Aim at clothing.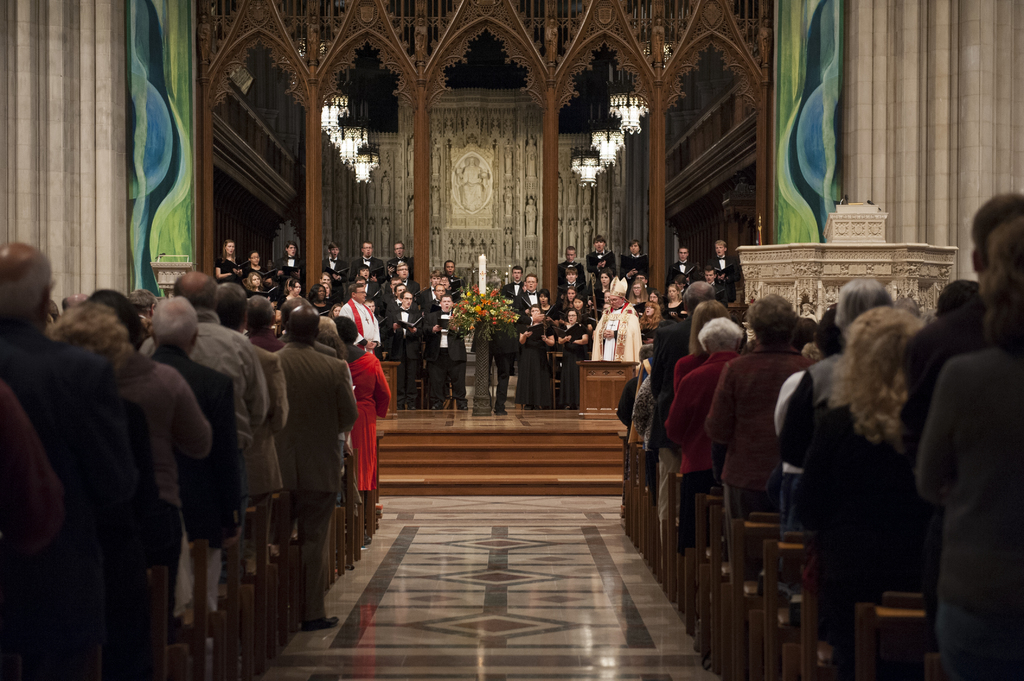
Aimed at [624, 367, 665, 487].
